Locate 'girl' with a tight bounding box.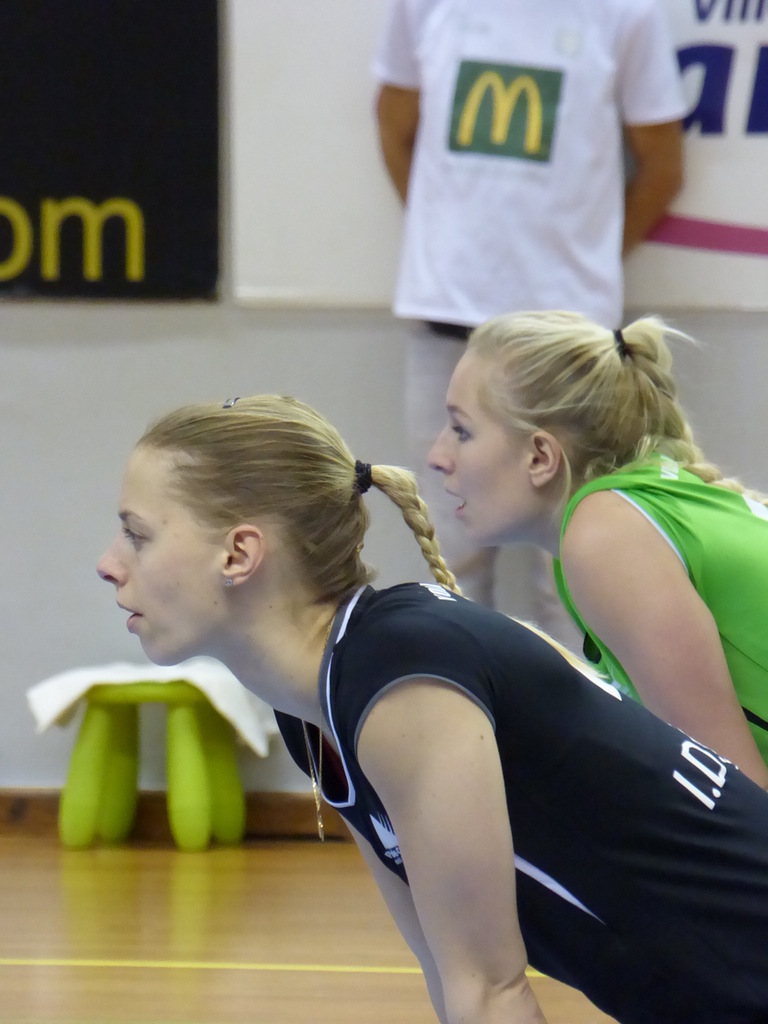
BBox(428, 309, 767, 788).
